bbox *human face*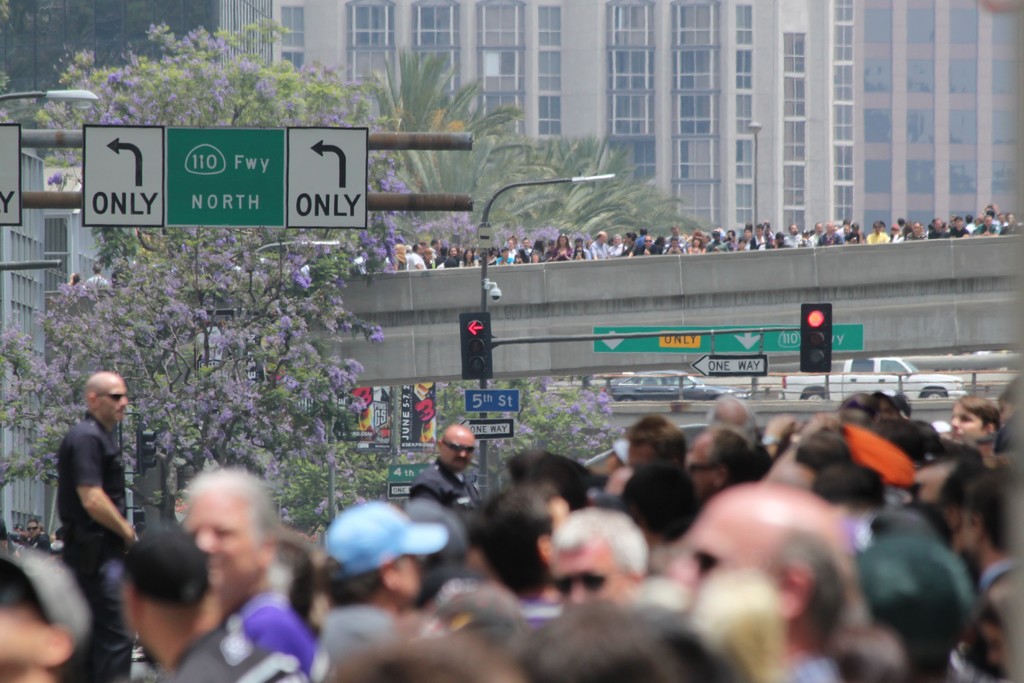
(101,382,130,425)
